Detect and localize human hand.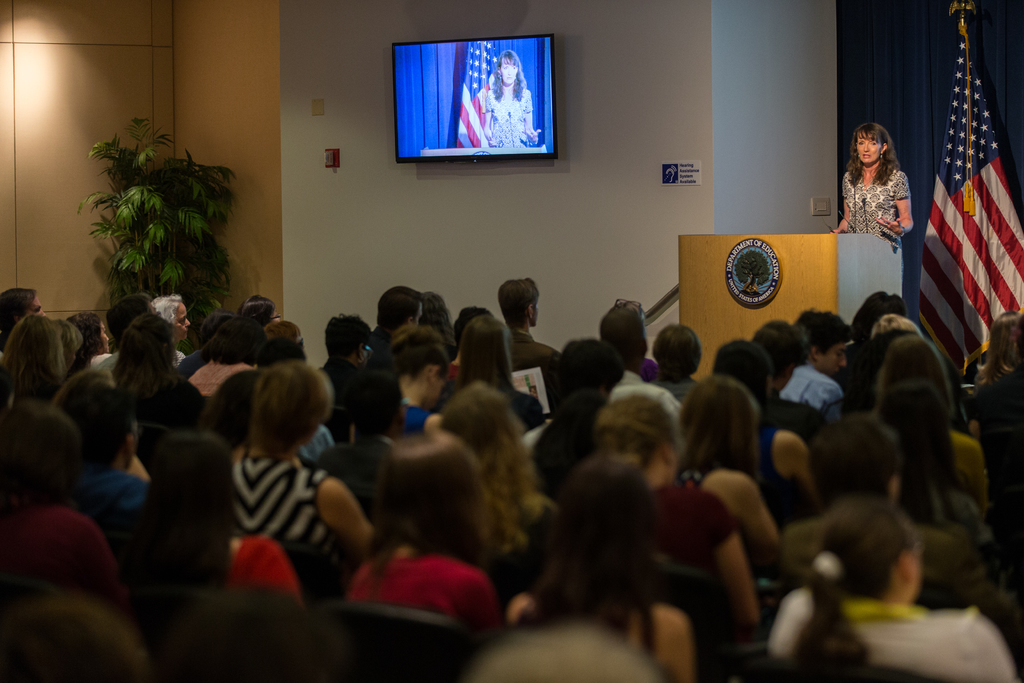
Localized at {"left": 878, "top": 211, "right": 900, "bottom": 237}.
